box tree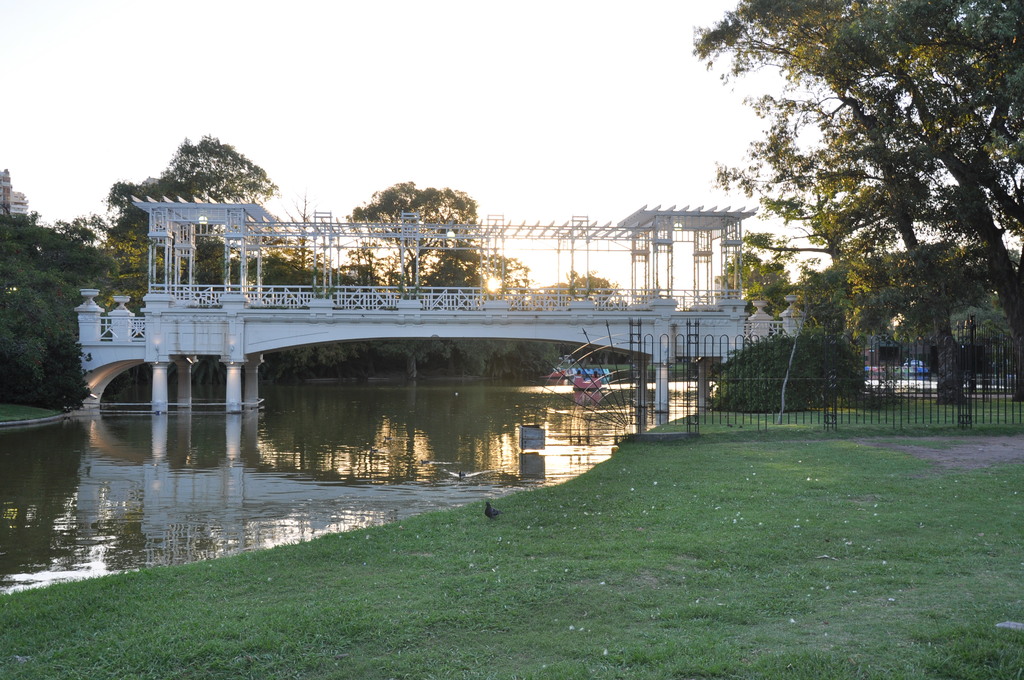
(98, 114, 269, 261)
